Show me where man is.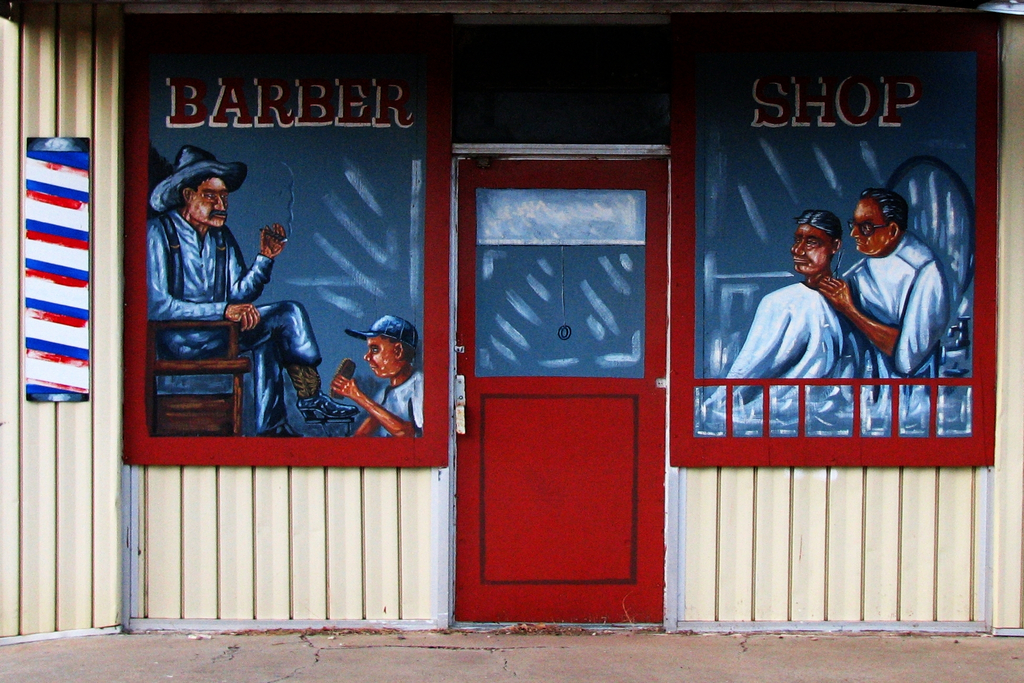
man is at left=147, top=144, right=359, bottom=440.
